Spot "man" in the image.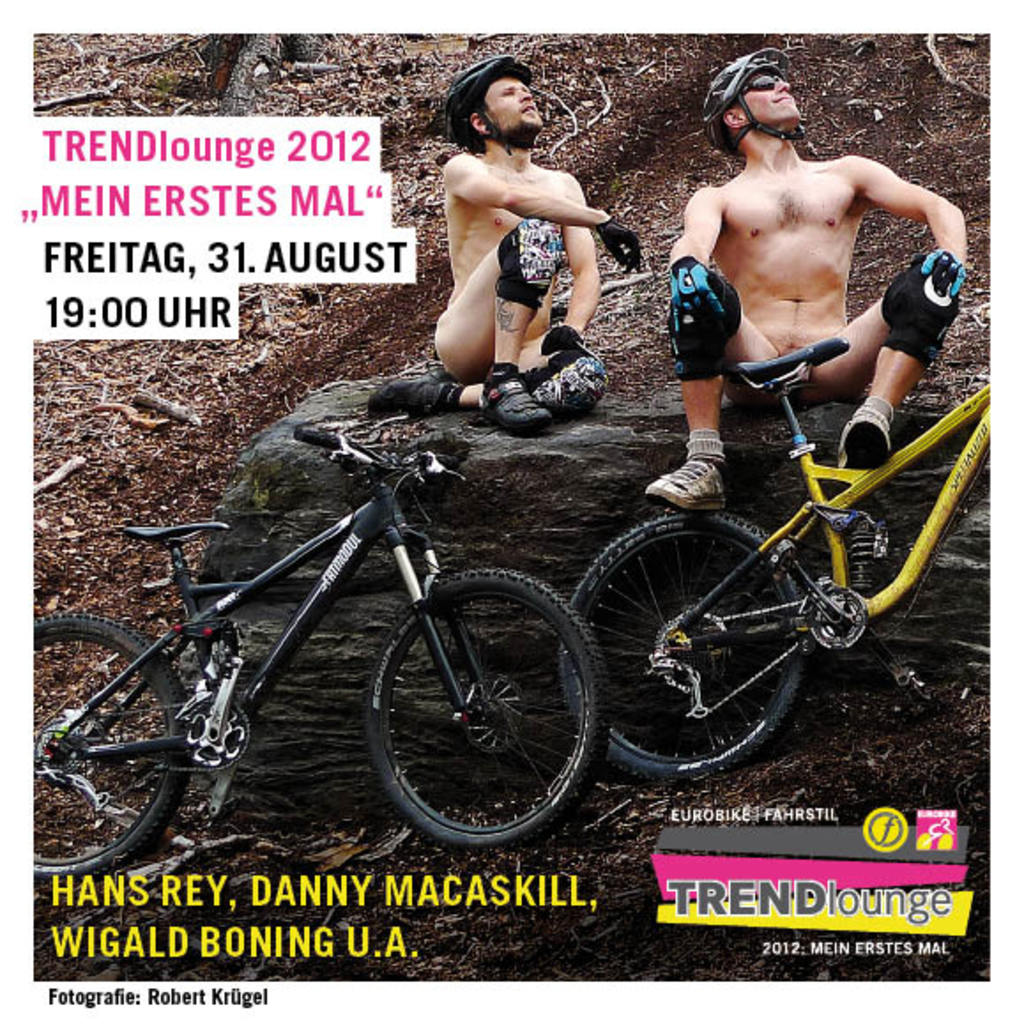
"man" found at x1=656, y1=51, x2=969, y2=501.
